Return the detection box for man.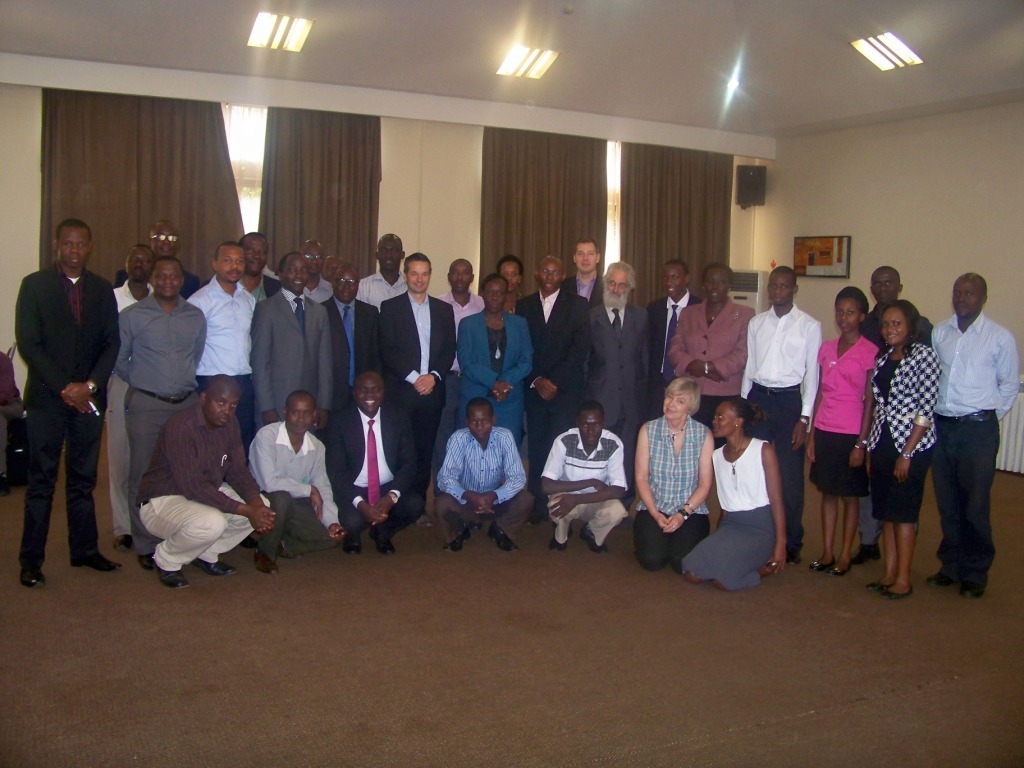
x1=739 y1=266 x2=827 y2=561.
